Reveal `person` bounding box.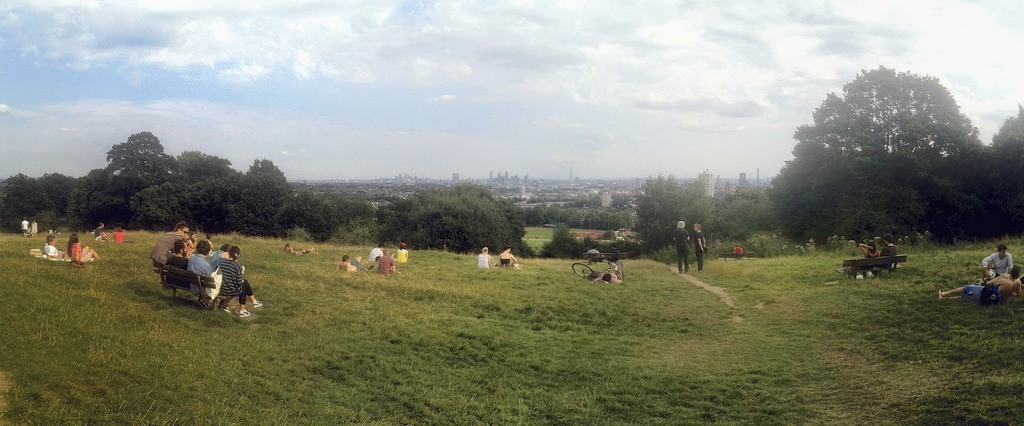
Revealed: crop(67, 232, 104, 266).
